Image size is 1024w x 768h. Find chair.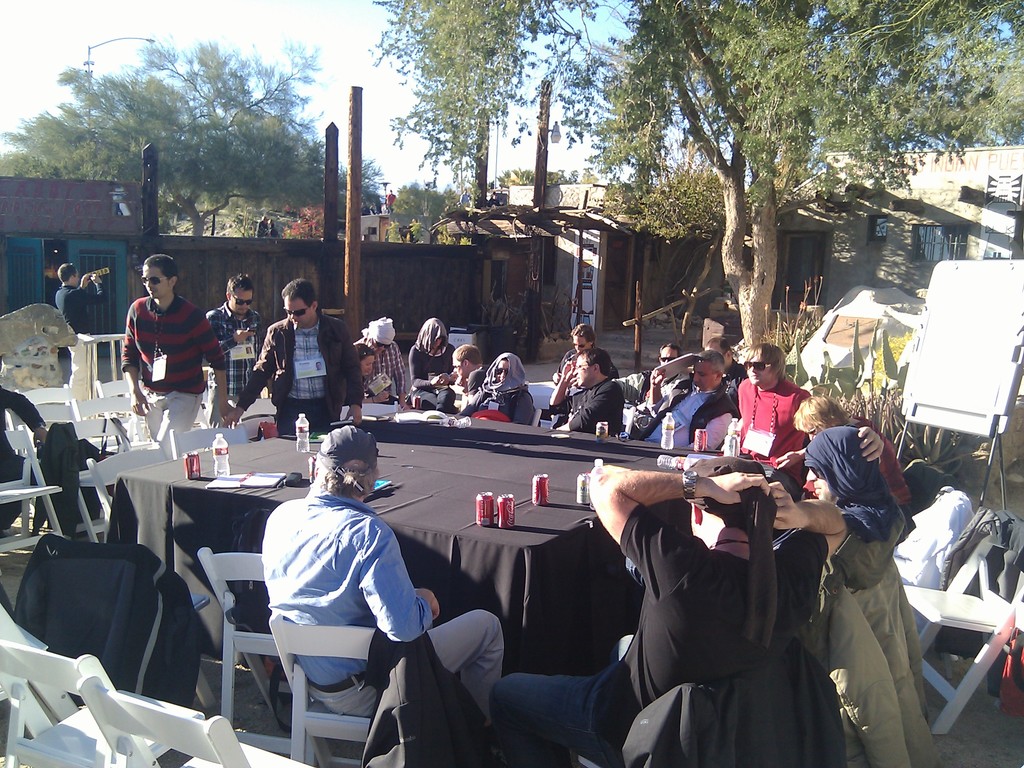
box=[84, 436, 173, 537].
